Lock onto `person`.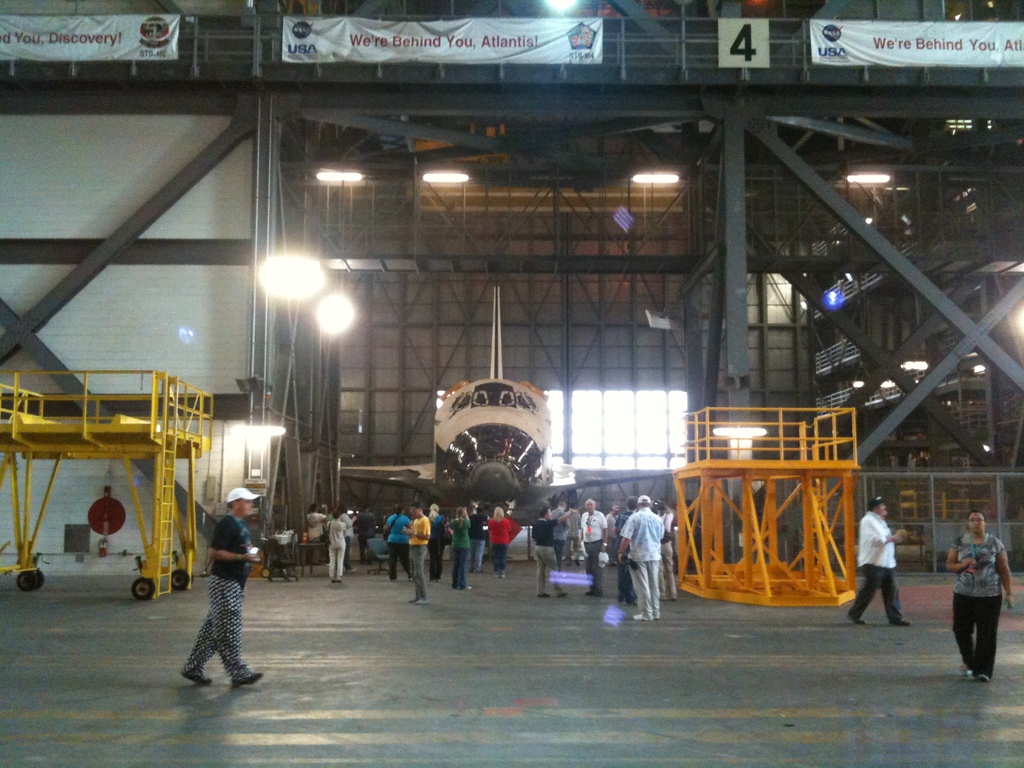
Locked: rect(173, 490, 254, 692).
